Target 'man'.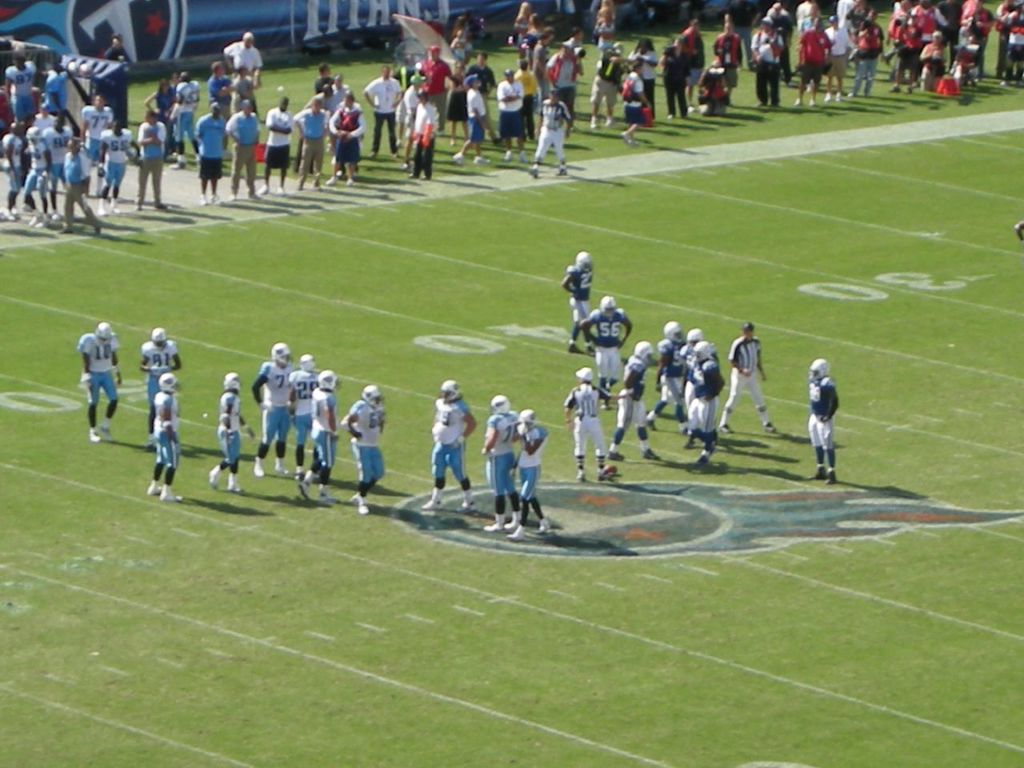
Target region: [0, 117, 21, 222].
